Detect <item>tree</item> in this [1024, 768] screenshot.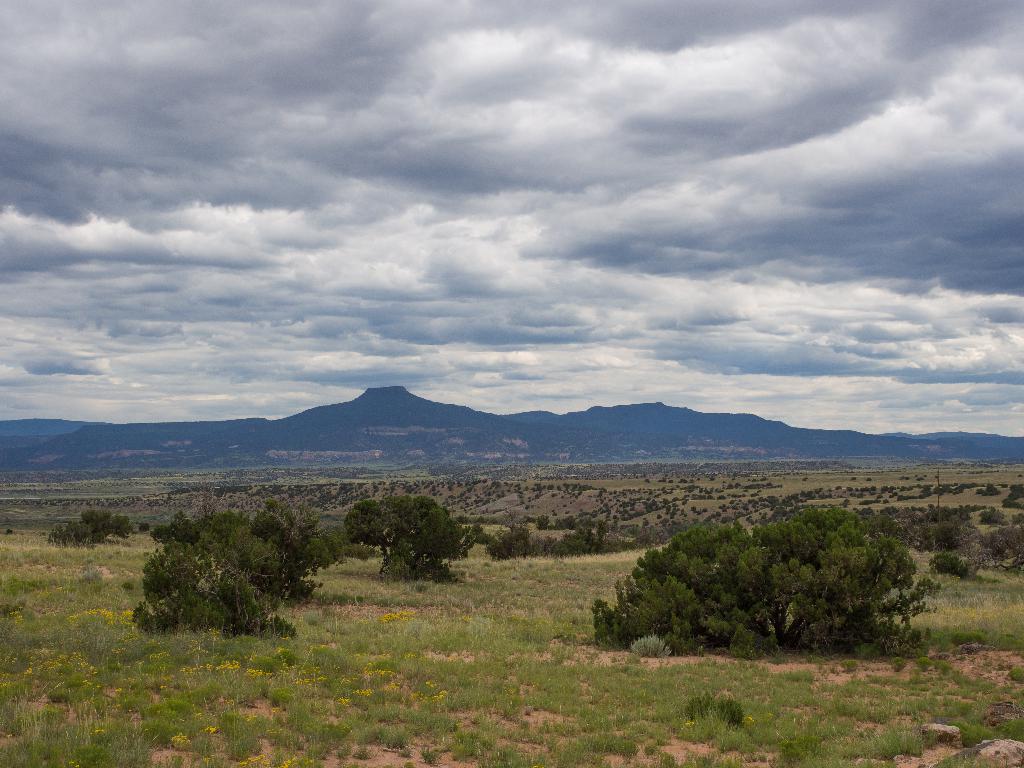
Detection: region(588, 504, 943, 650).
